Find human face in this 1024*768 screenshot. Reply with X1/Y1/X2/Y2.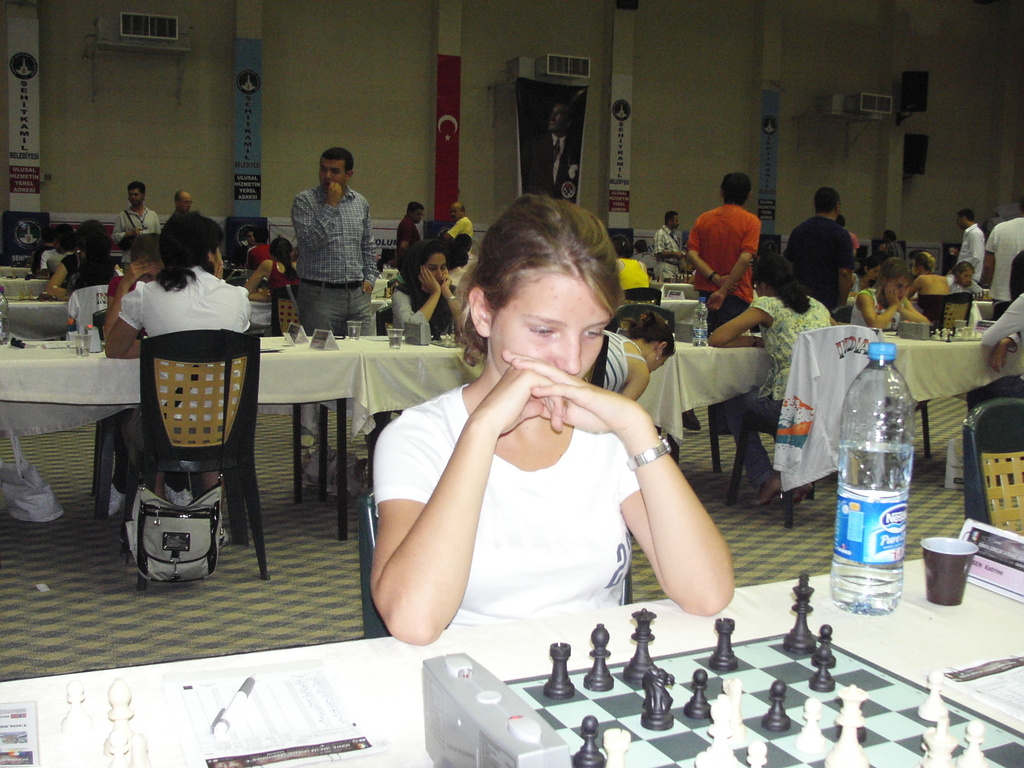
649/356/666/371.
